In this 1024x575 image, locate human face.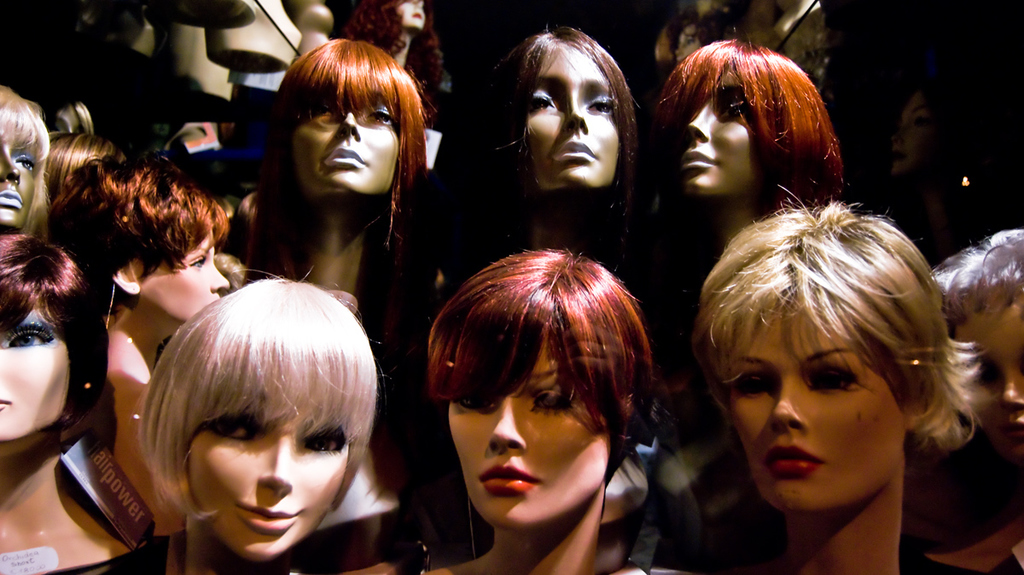
Bounding box: select_region(718, 305, 905, 505).
